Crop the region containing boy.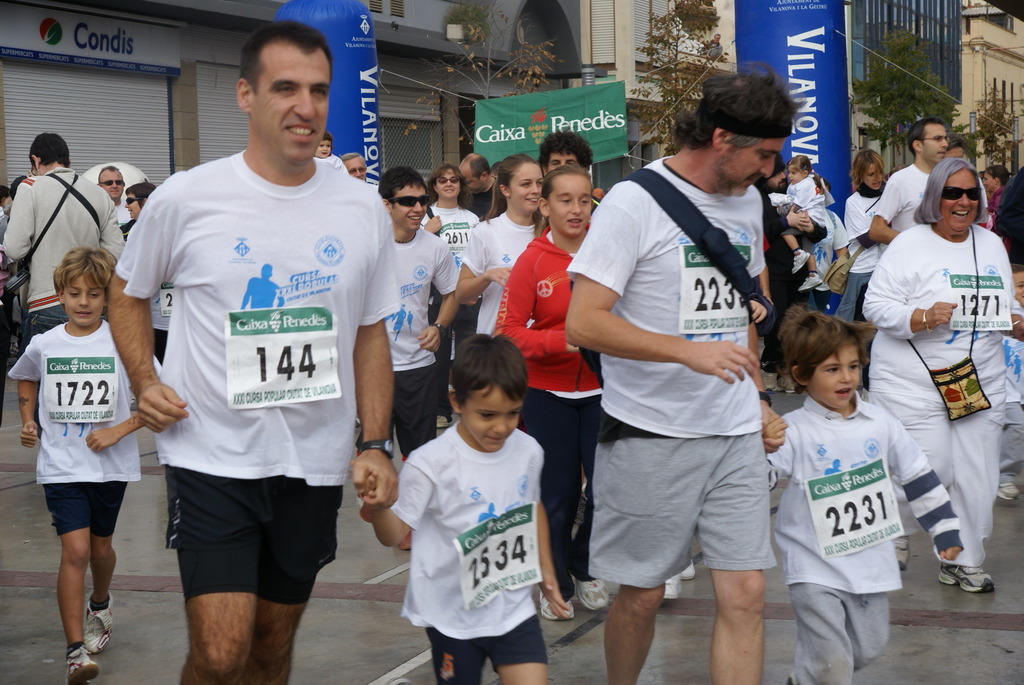
Crop region: bbox=[760, 302, 964, 683].
